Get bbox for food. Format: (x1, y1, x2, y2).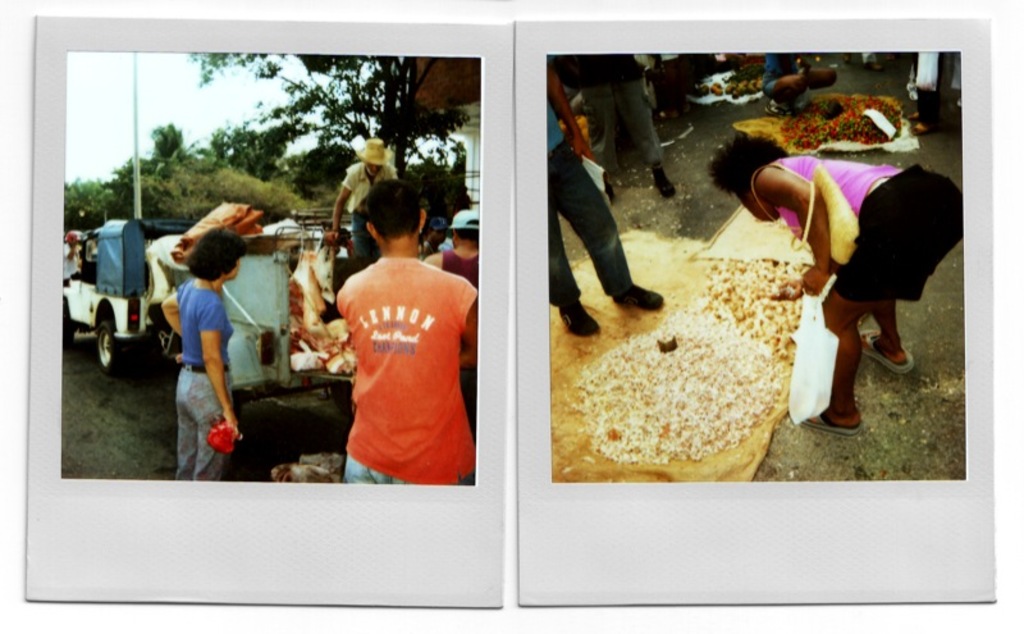
(573, 245, 820, 464).
